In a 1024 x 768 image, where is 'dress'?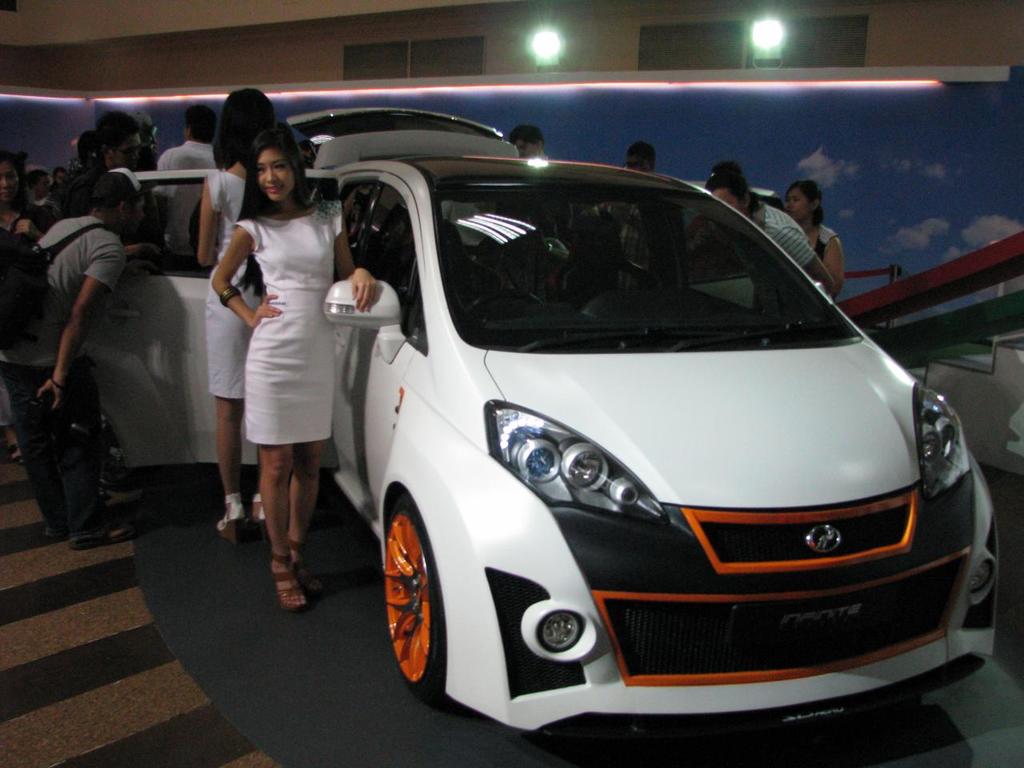
BBox(205, 170, 266, 399).
